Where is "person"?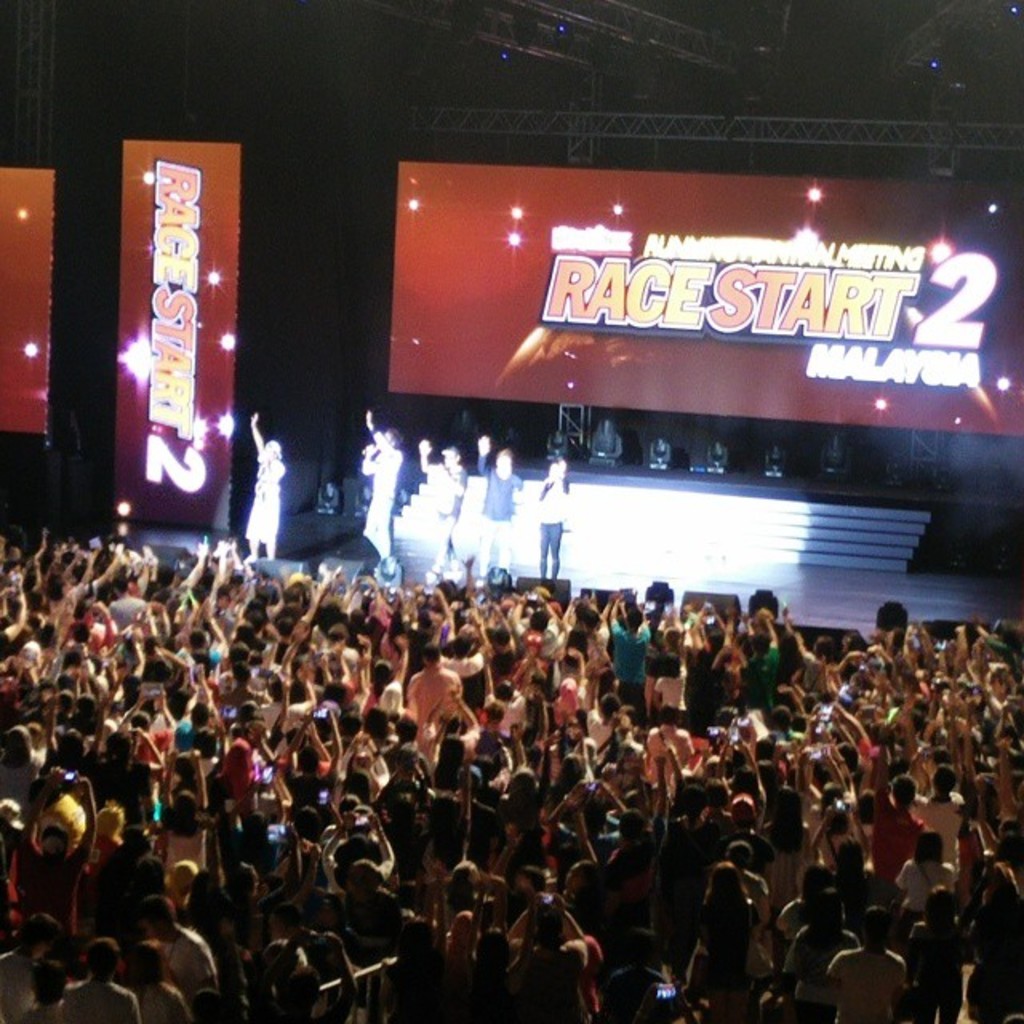
480/438/528/579.
